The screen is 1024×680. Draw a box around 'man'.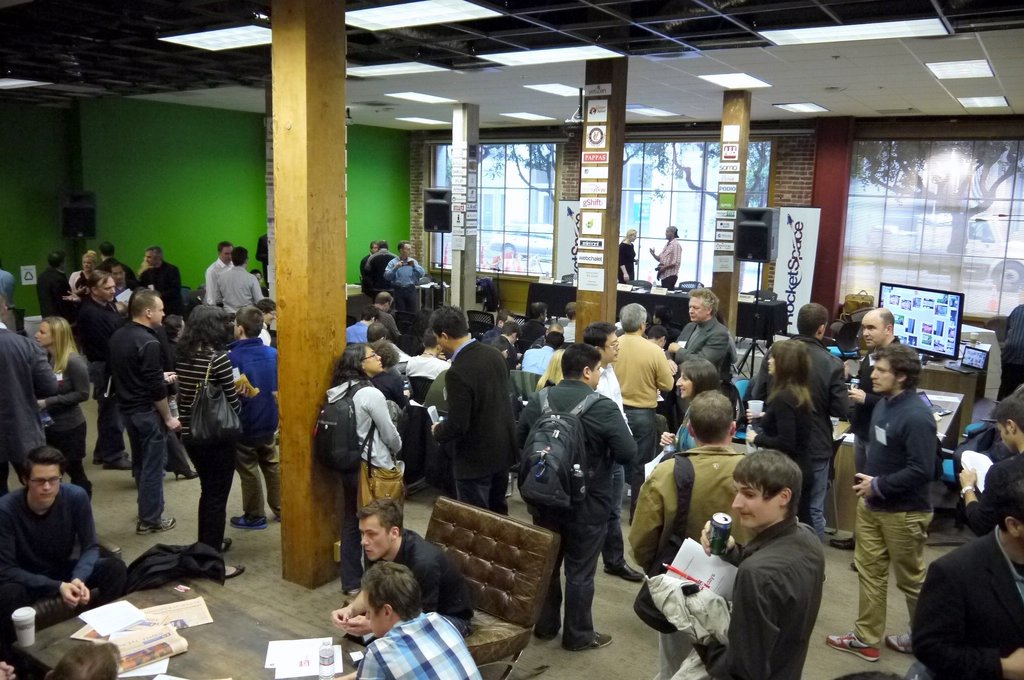
select_region(404, 329, 444, 379).
